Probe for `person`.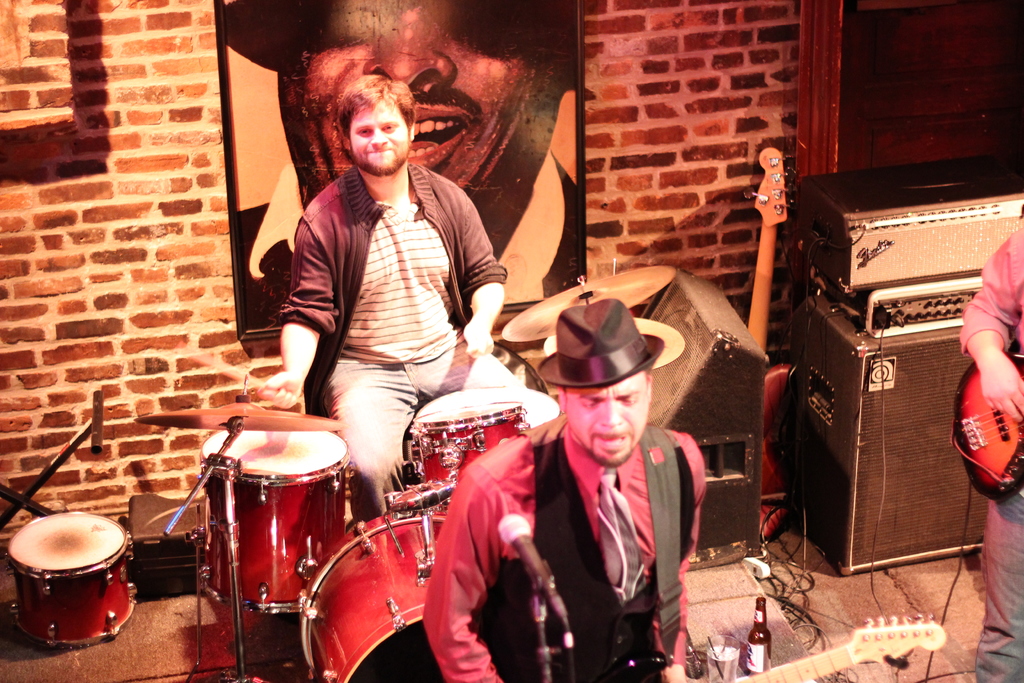
Probe result: 250, 71, 570, 523.
